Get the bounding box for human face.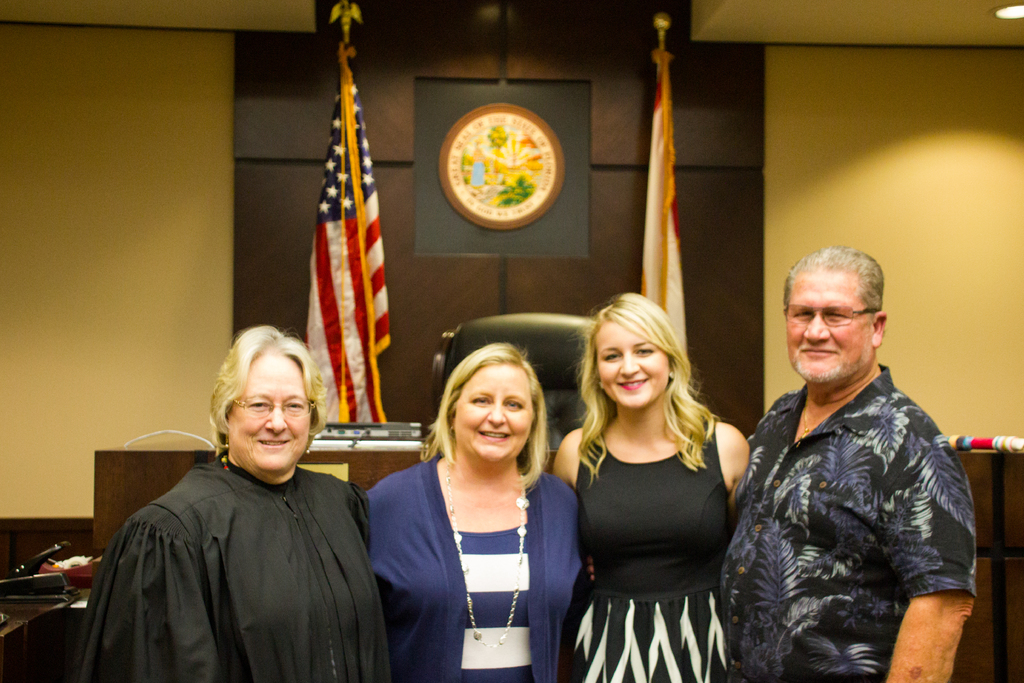
x1=785, y1=276, x2=871, y2=382.
